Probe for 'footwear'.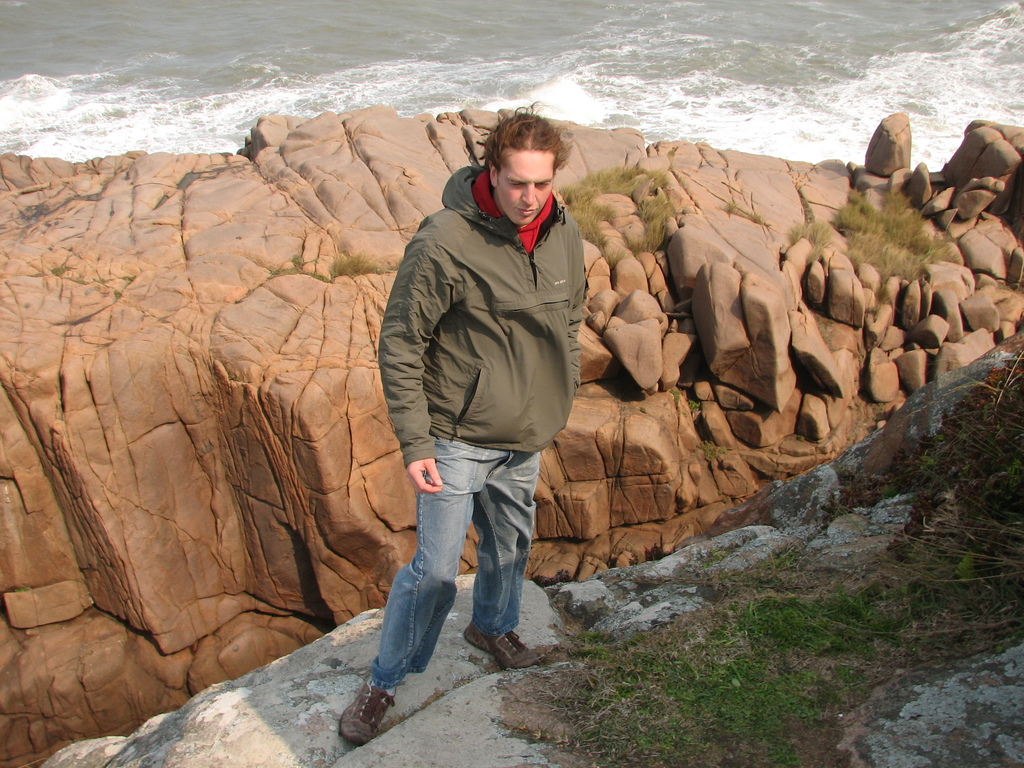
Probe result: [335,669,412,750].
